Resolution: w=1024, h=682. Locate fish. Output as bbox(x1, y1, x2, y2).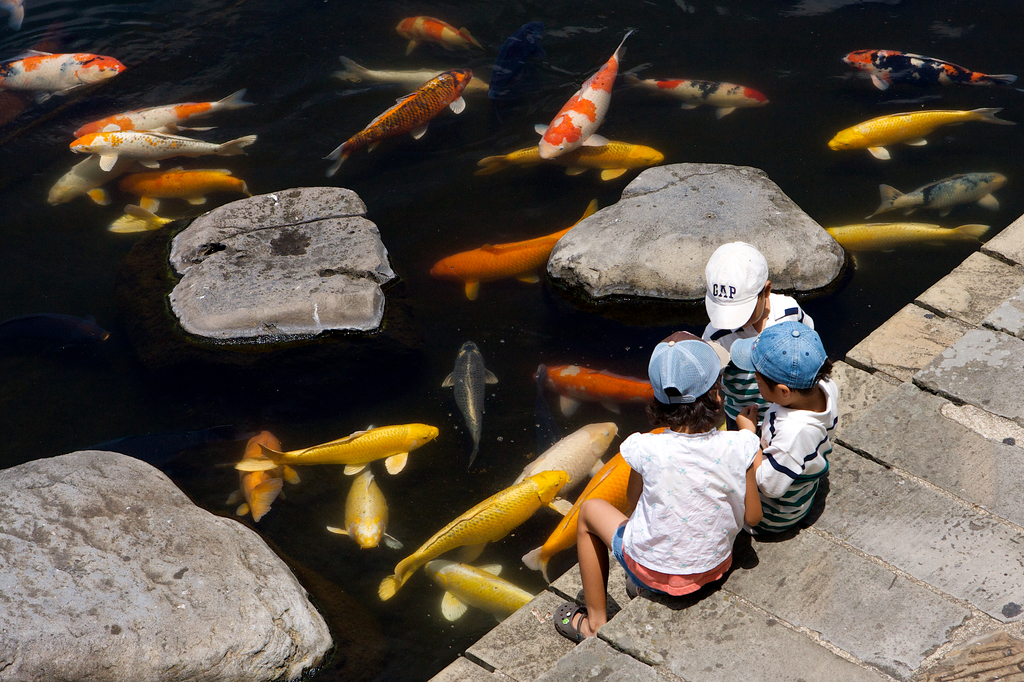
bbox(422, 204, 603, 304).
